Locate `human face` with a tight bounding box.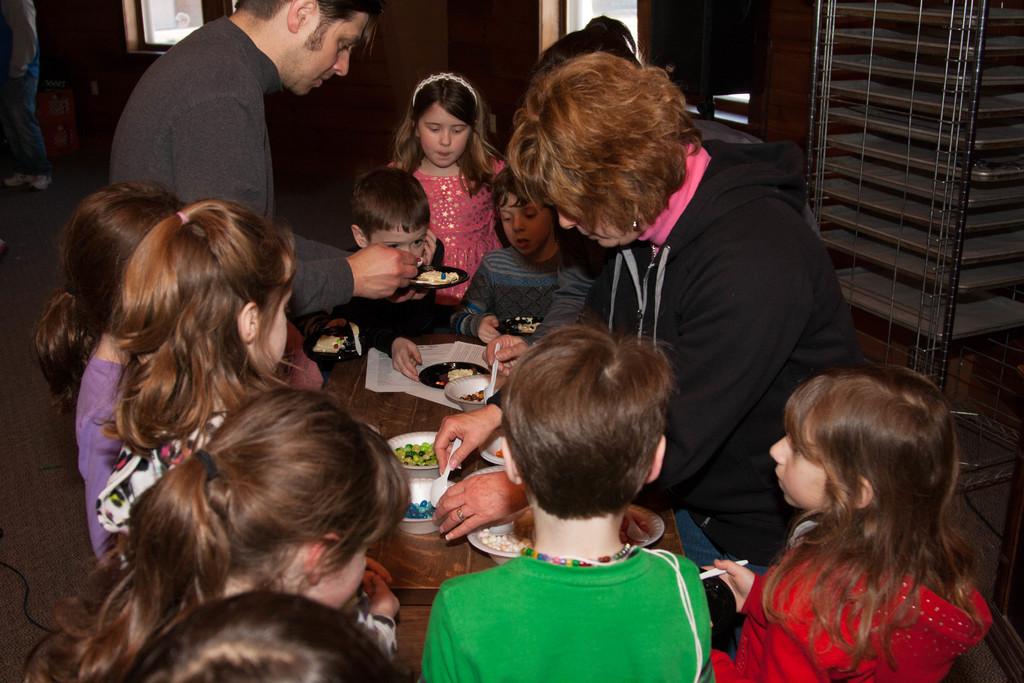
pyautogui.locateOnScreen(244, 254, 291, 374).
